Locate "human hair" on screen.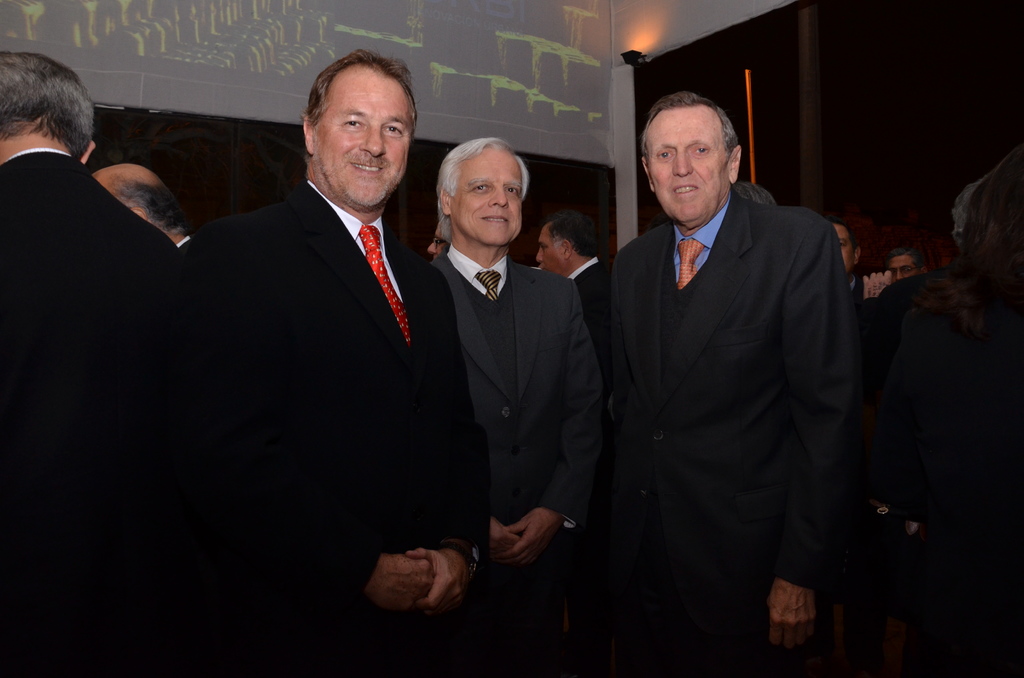
On screen at select_region(918, 139, 1023, 329).
